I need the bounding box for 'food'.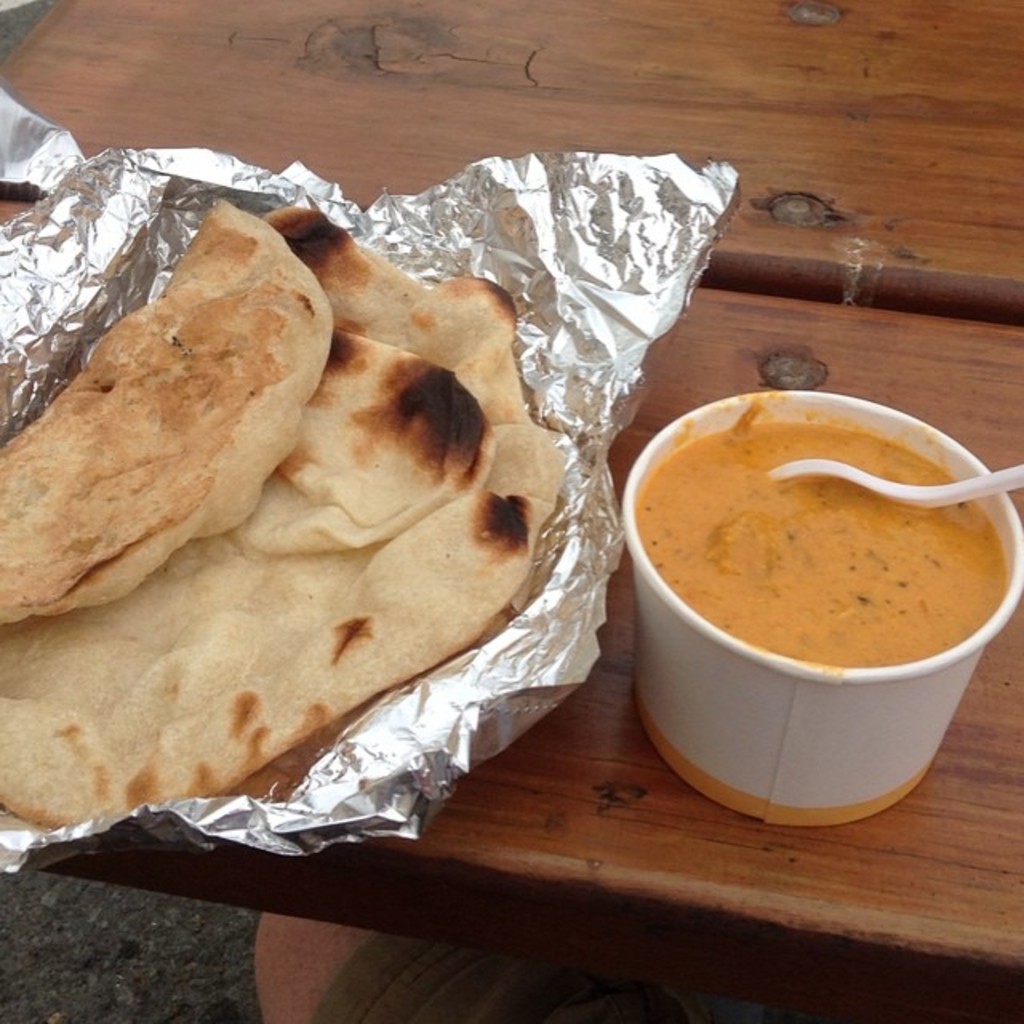
Here it is: (611,389,1011,712).
